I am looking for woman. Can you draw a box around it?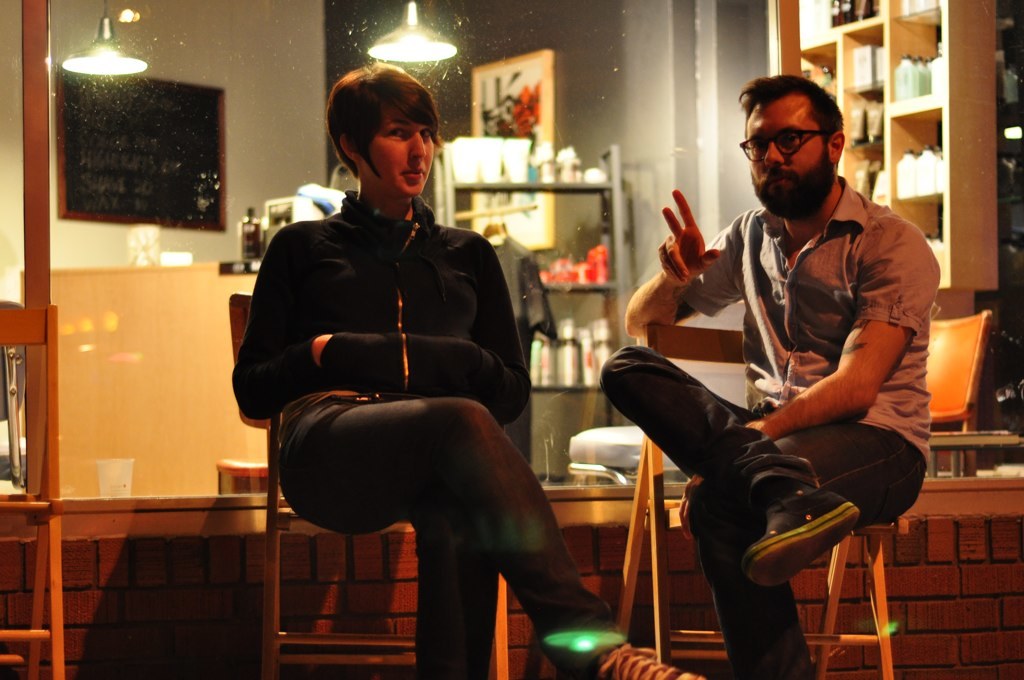
Sure, the bounding box is (228, 60, 708, 679).
